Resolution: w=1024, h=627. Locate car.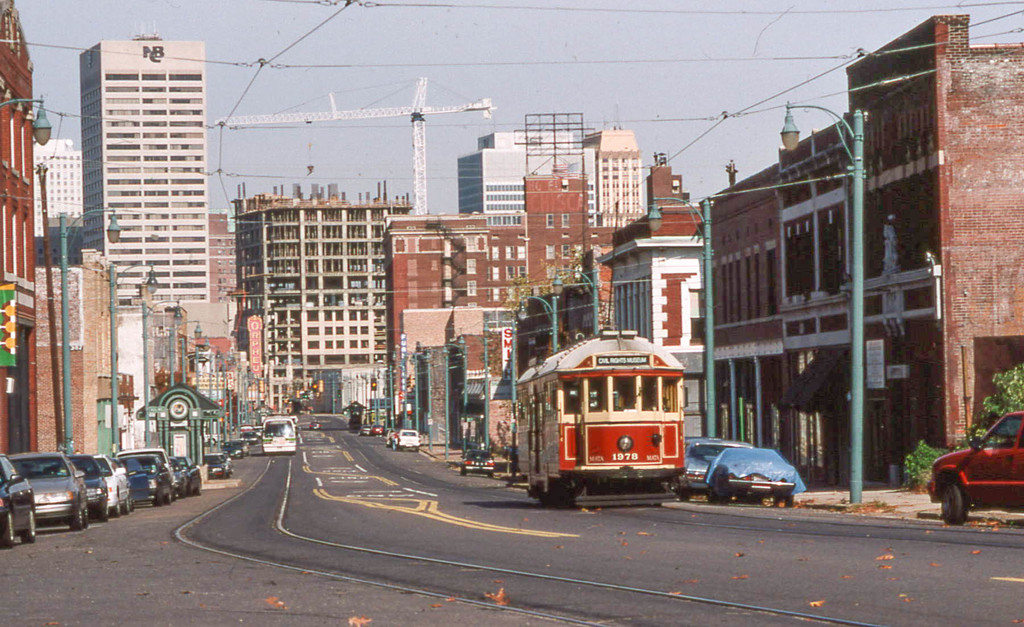
[929,438,1023,531].
